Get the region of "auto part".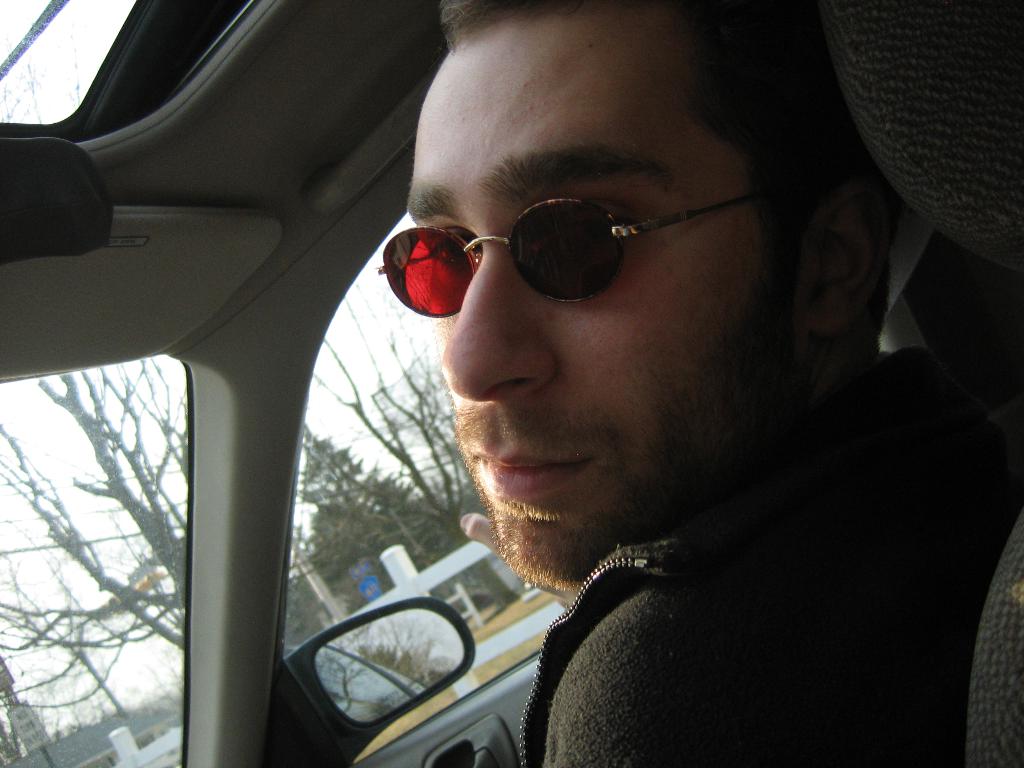
<region>246, 562, 573, 767</region>.
